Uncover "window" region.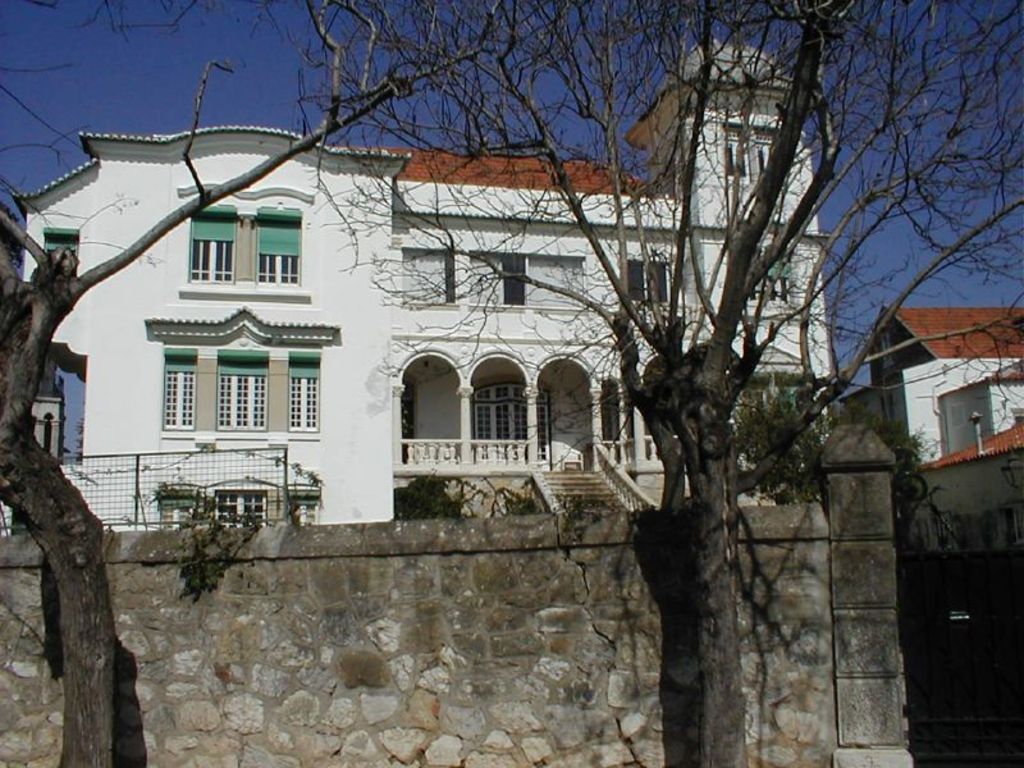
Uncovered: [x1=186, y1=206, x2=239, y2=285].
